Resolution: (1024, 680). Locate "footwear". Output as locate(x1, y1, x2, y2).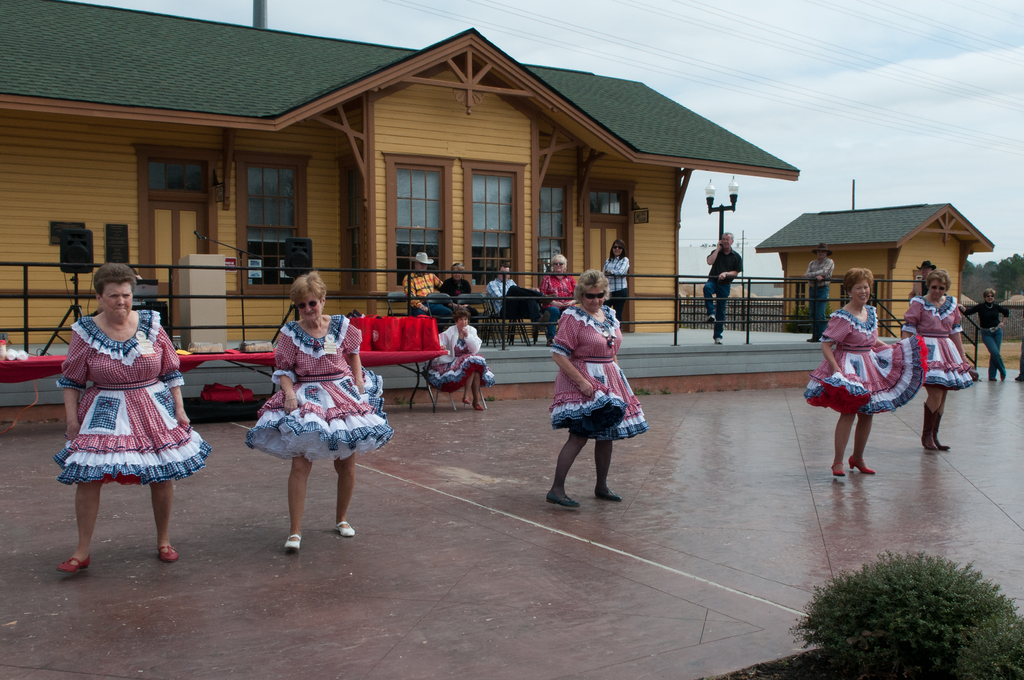
locate(847, 454, 876, 474).
